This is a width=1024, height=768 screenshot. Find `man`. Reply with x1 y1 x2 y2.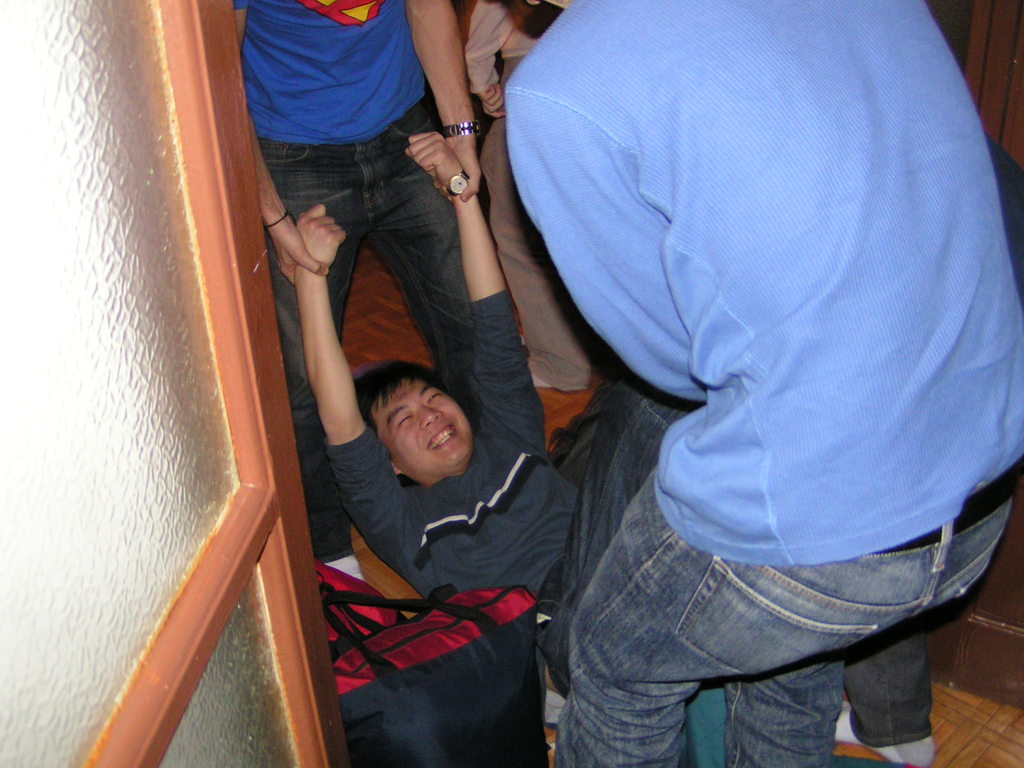
287 129 943 752.
